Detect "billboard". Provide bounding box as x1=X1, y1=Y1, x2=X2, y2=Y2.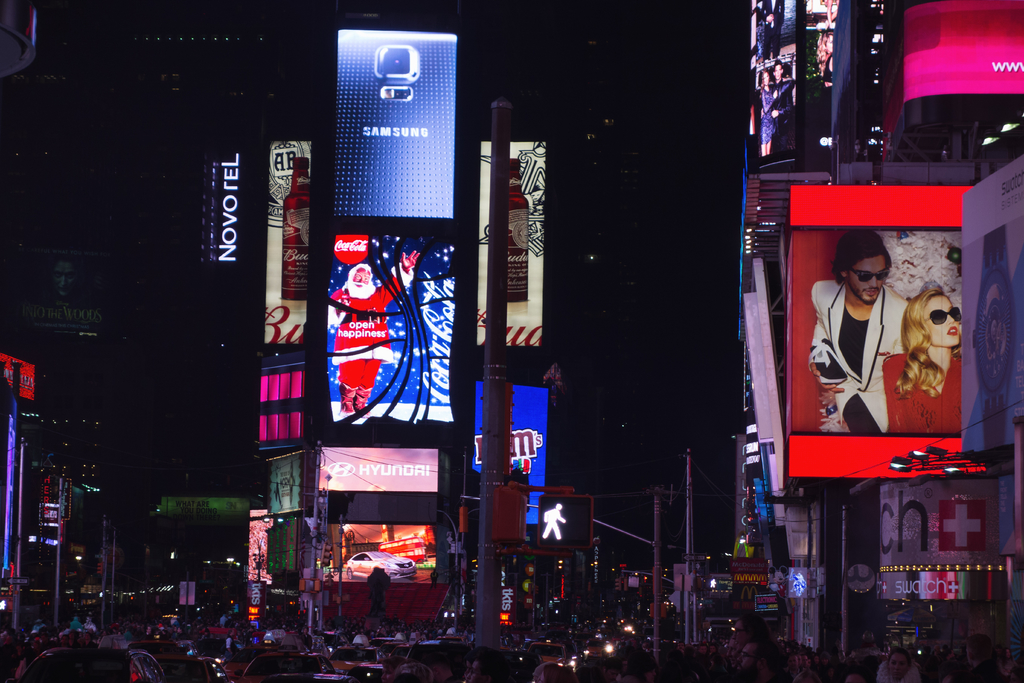
x1=317, y1=520, x2=430, y2=588.
